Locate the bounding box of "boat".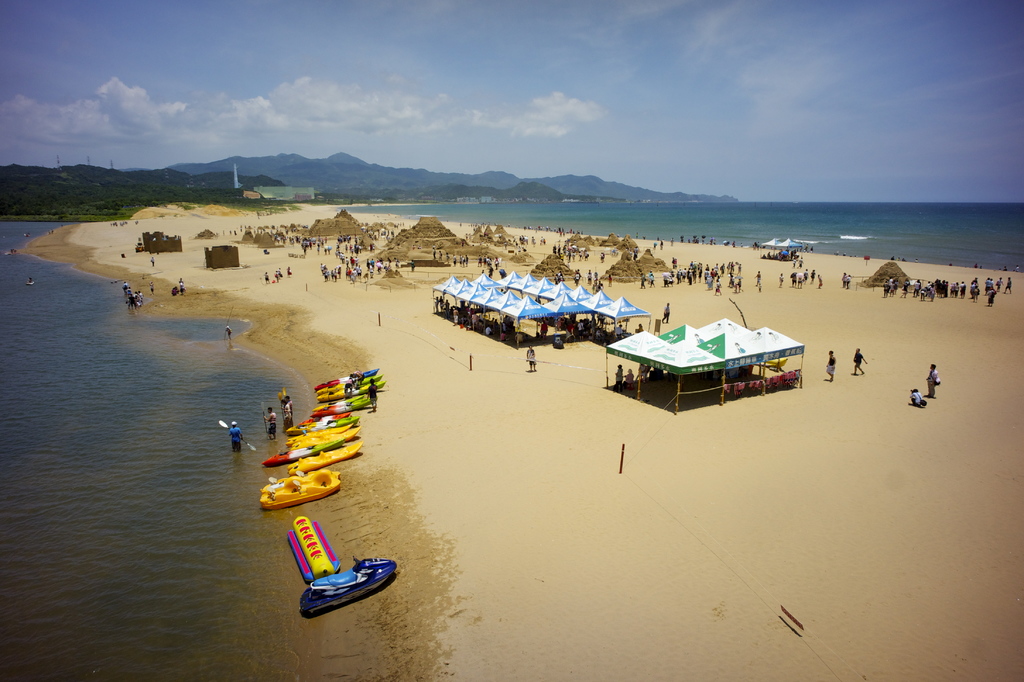
Bounding box: (286, 538, 396, 621).
